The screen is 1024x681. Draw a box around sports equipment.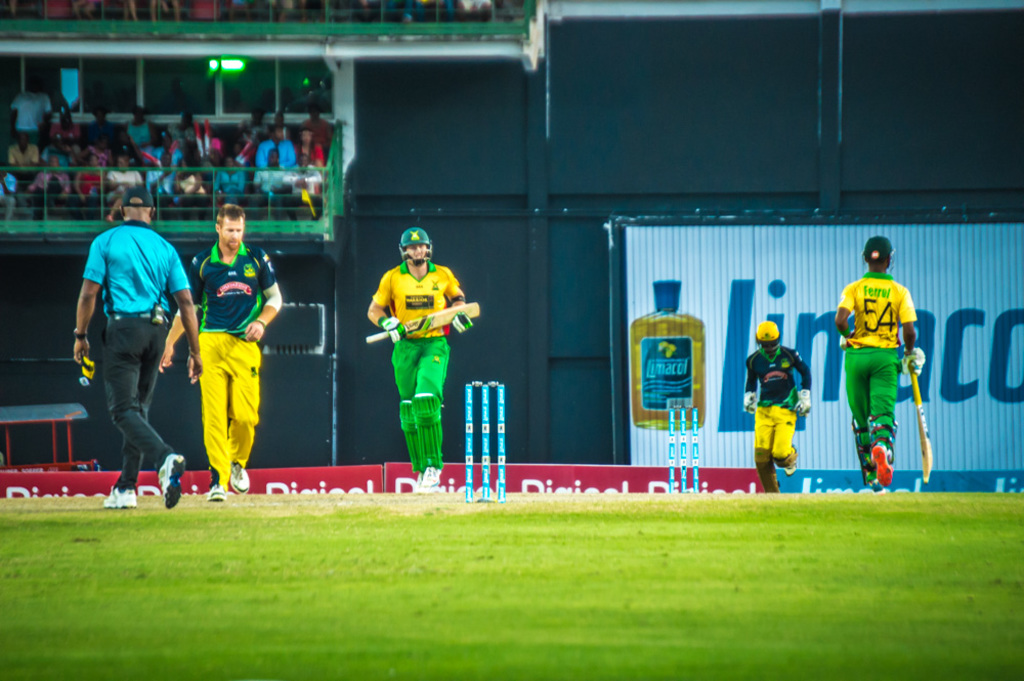
x1=208 y1=487 x2=225 y2=503.
